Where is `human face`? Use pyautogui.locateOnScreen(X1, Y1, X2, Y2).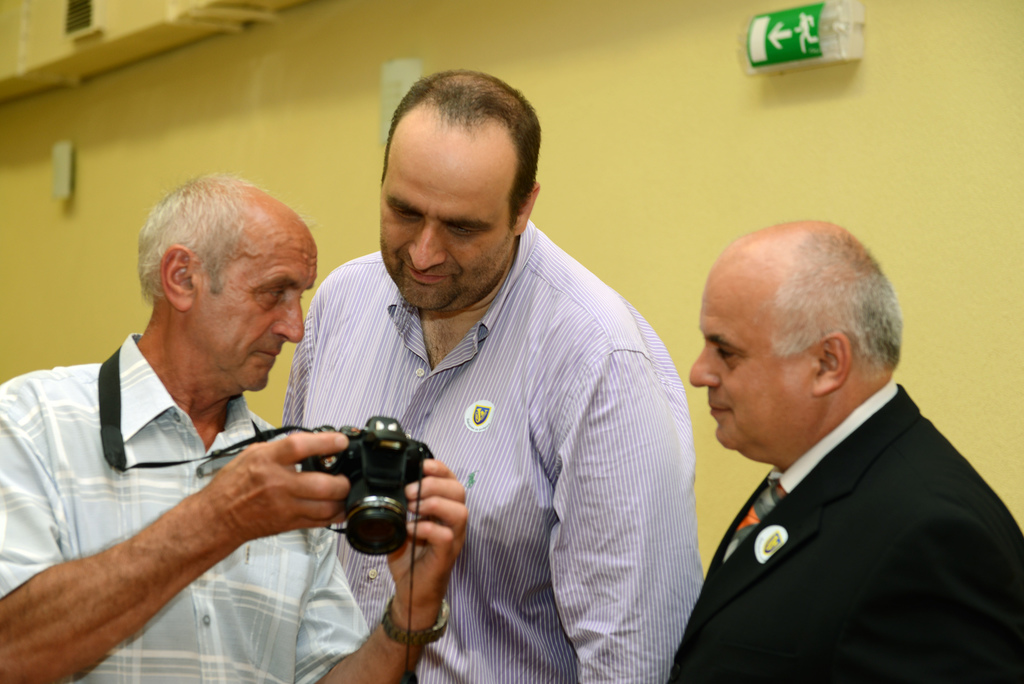
pyautogui.locateOnScreen(688, 278, 807, 451).
